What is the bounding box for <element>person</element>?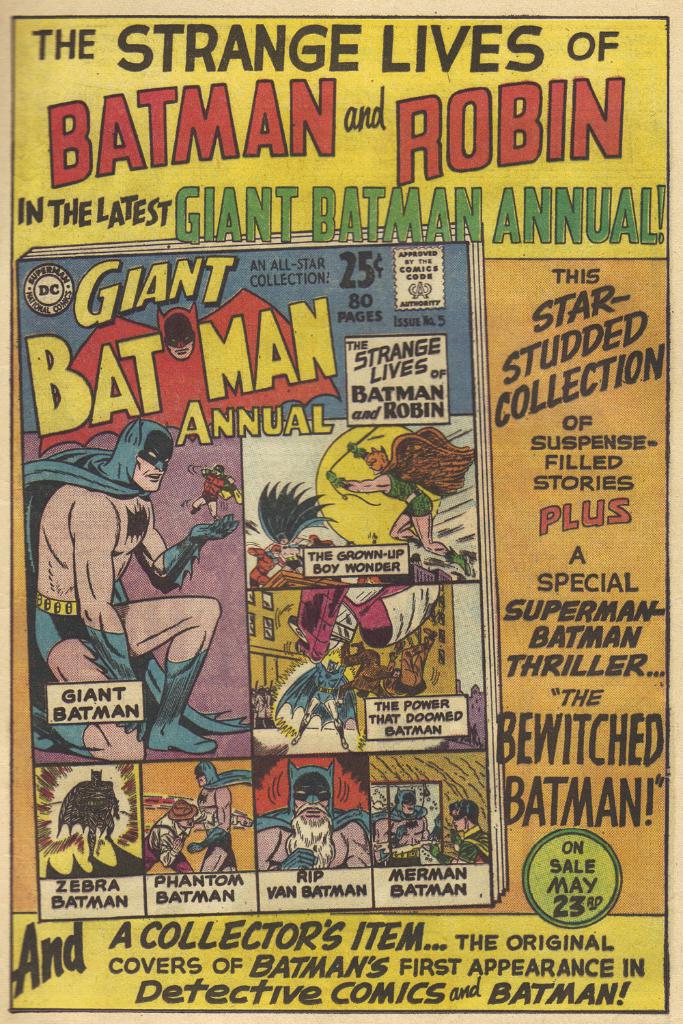
(left=342, top=445, right=450, bottom=557).
